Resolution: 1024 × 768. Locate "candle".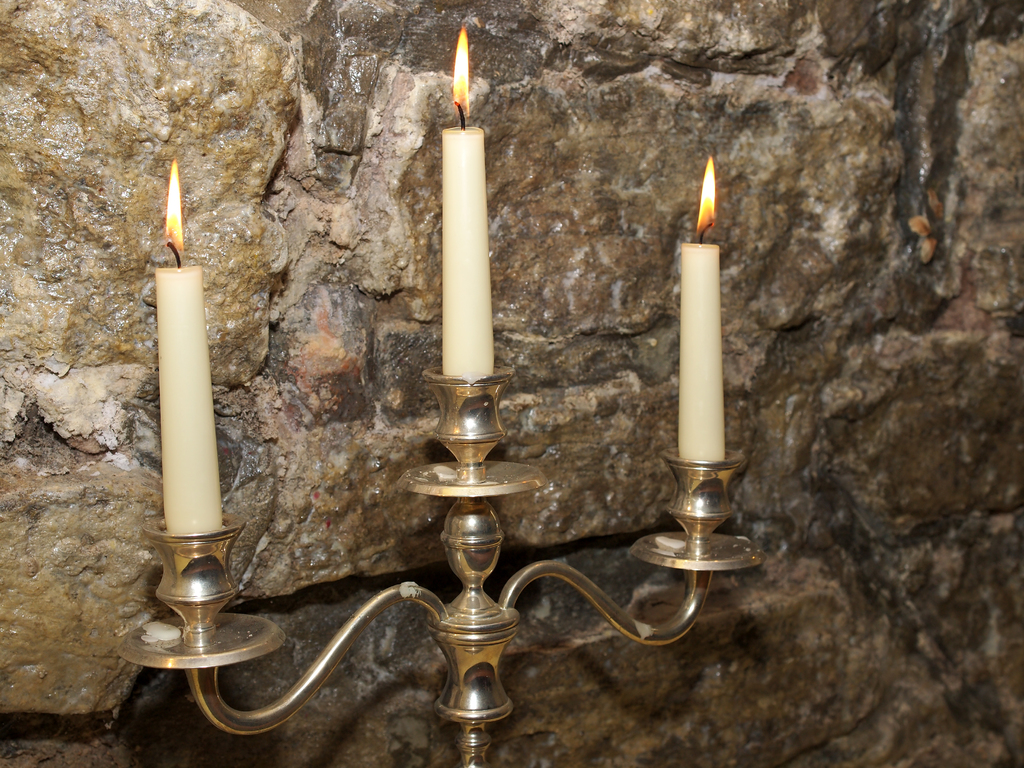
(x1=676, y1=154, x2=728, y2=467).
